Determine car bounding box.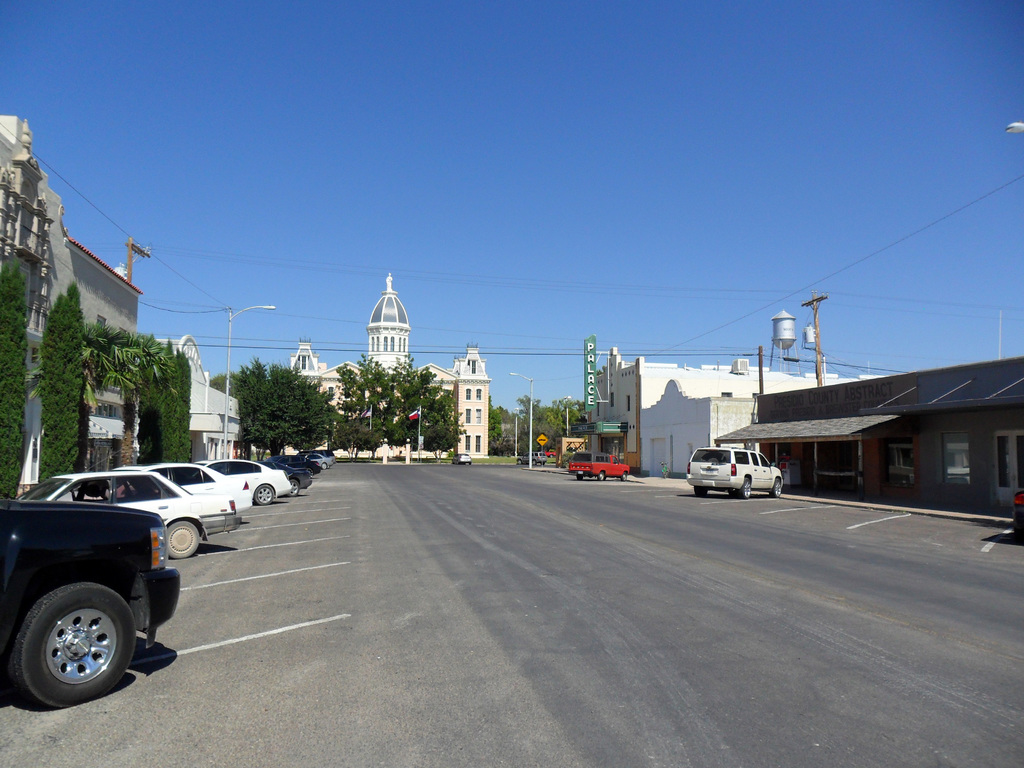
Determined: (521,454,550,463).
